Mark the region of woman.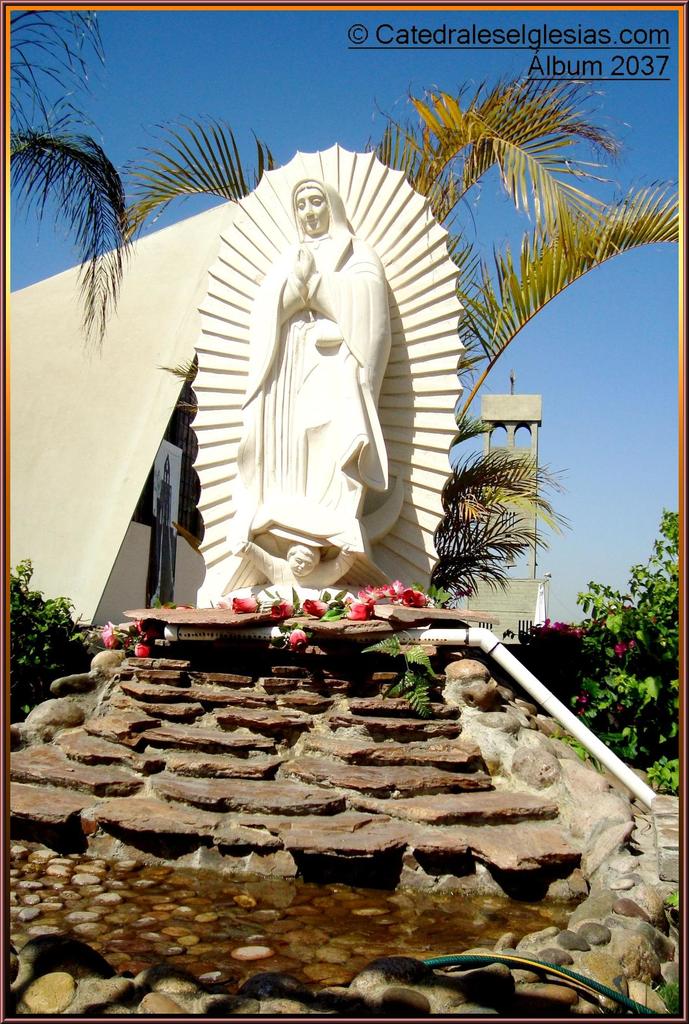
Region: 209, 170, 412, 602.
